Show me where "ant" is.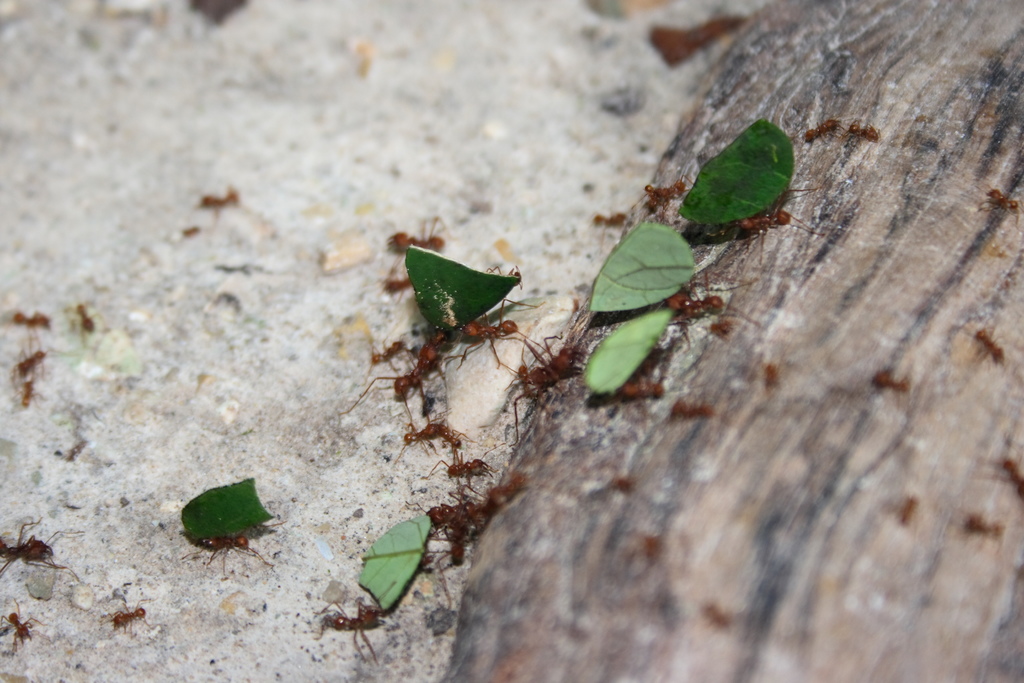
"ant" is at <box>502,341,569,440</box>.
